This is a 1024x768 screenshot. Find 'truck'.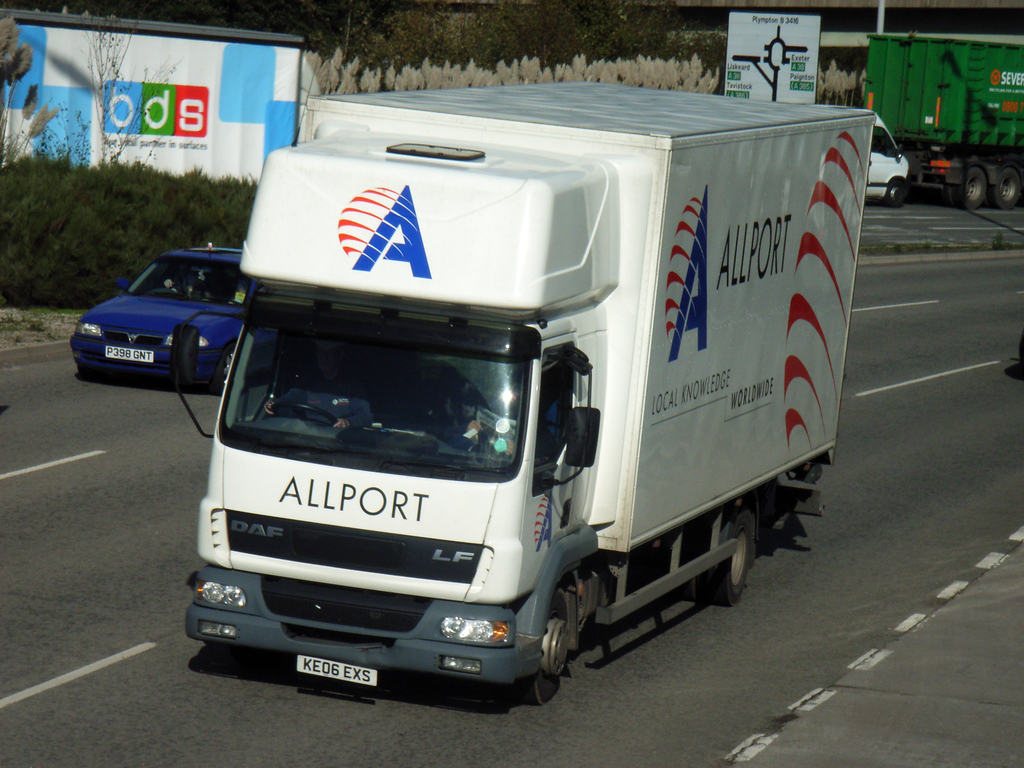
Bounding box: [148, 54, 867, 713].
